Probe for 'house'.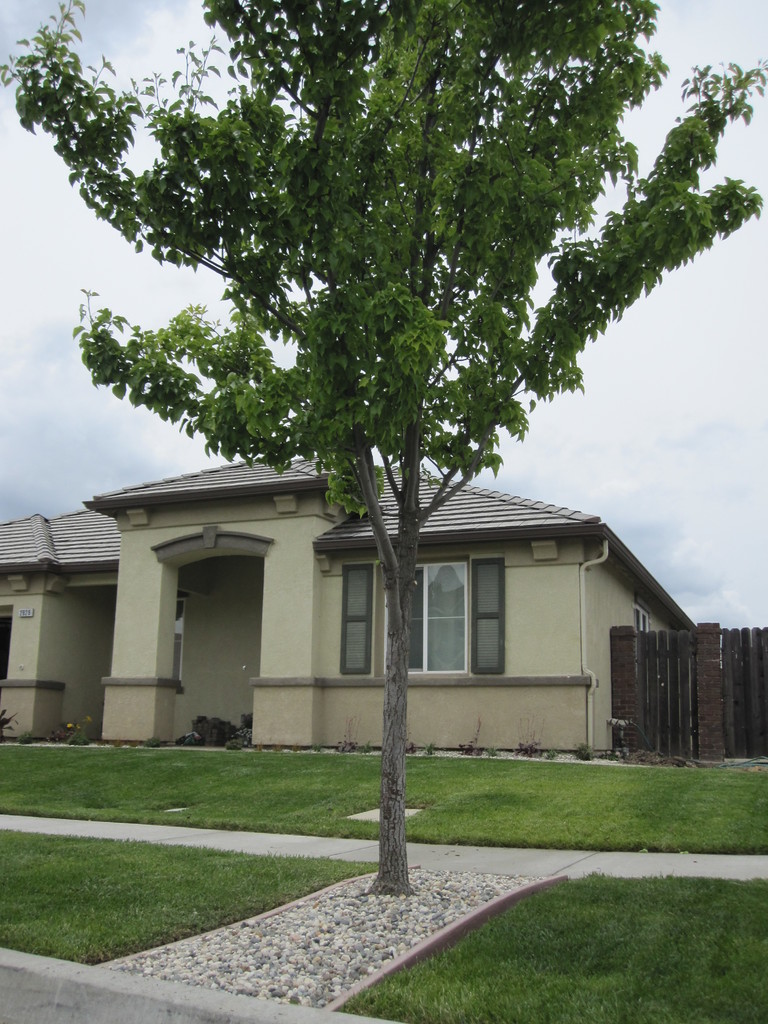
Probe result: left=0, top=514, right=133, bottom=746.
